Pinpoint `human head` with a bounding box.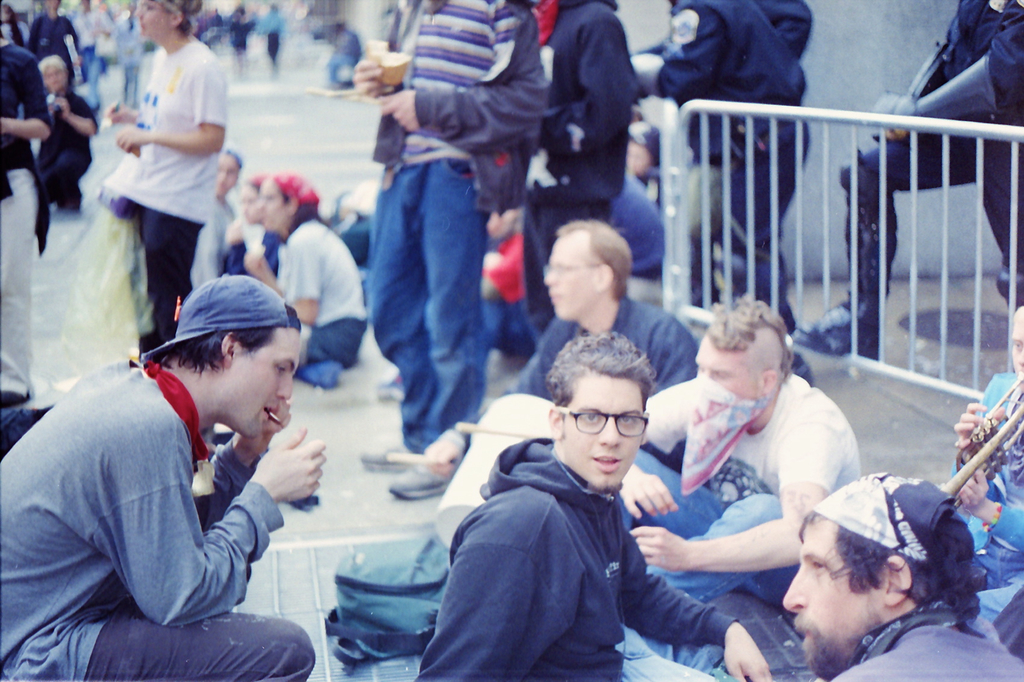
{"x1": 254, "y1": 175, "x2": 324, "y2": 234}.
